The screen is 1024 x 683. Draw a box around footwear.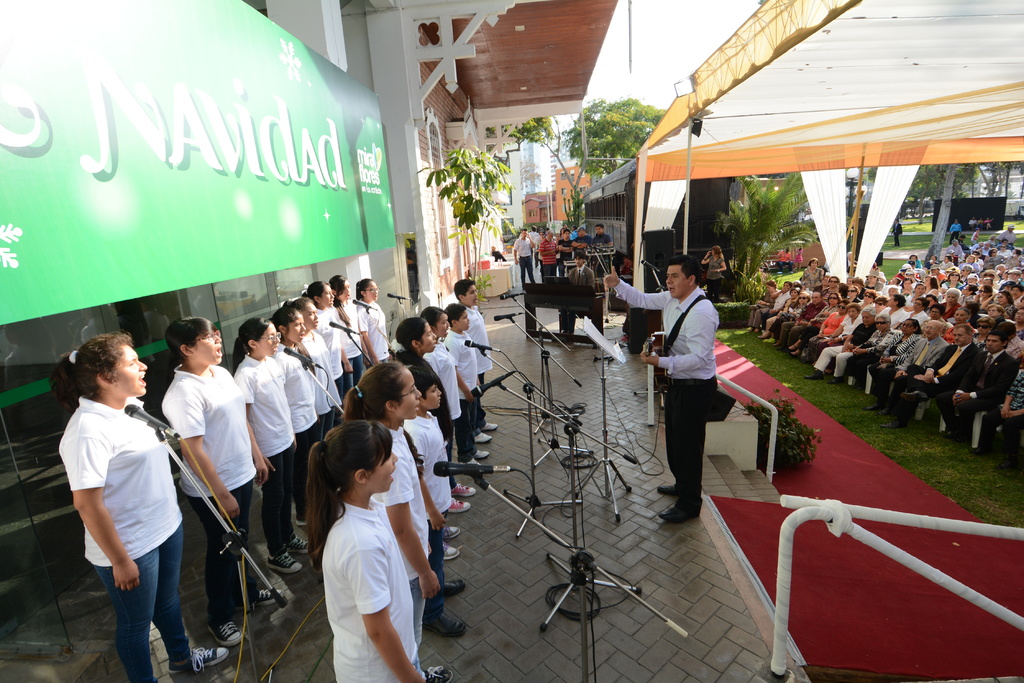
detection(202, 621, 243, 645).
